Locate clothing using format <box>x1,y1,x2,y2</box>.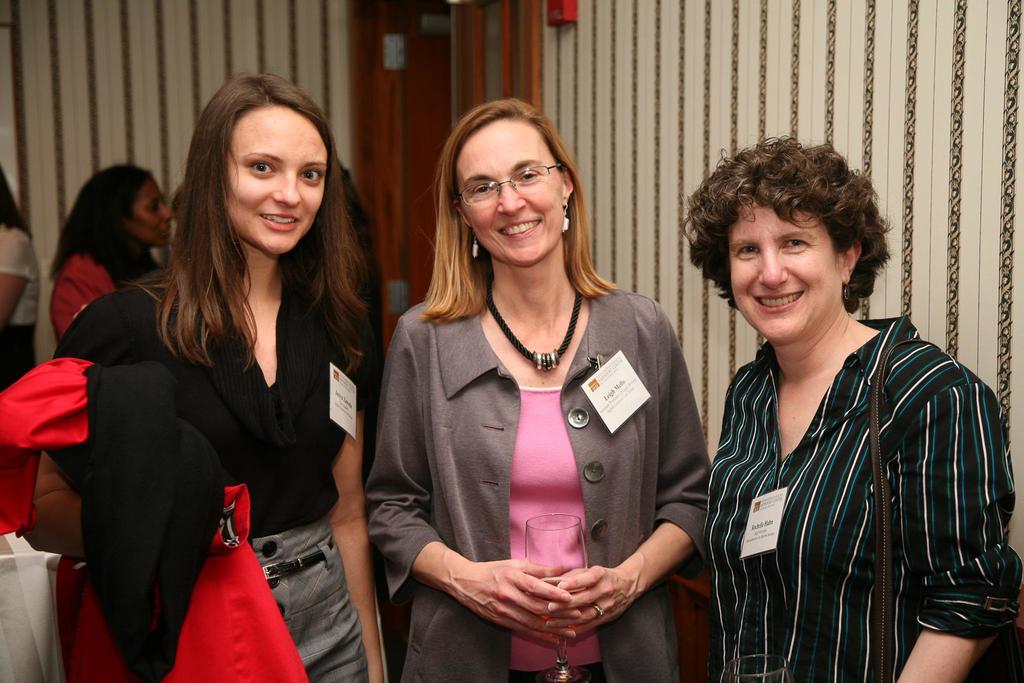
<box>44,222,379,661</box>.
